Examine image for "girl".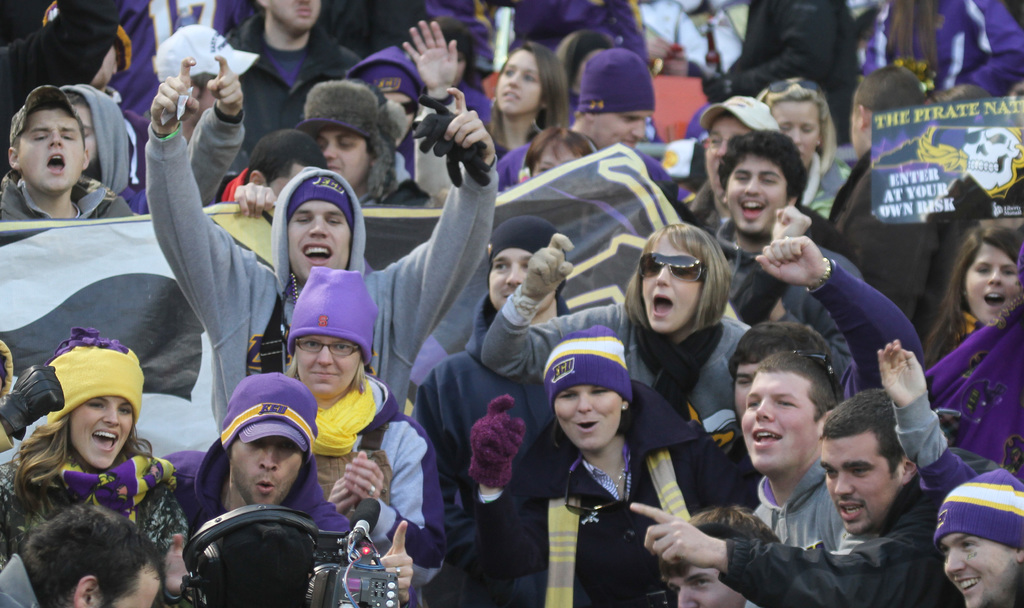
Examination result: [x1=469, y1=38, x2=572, y2=161].
